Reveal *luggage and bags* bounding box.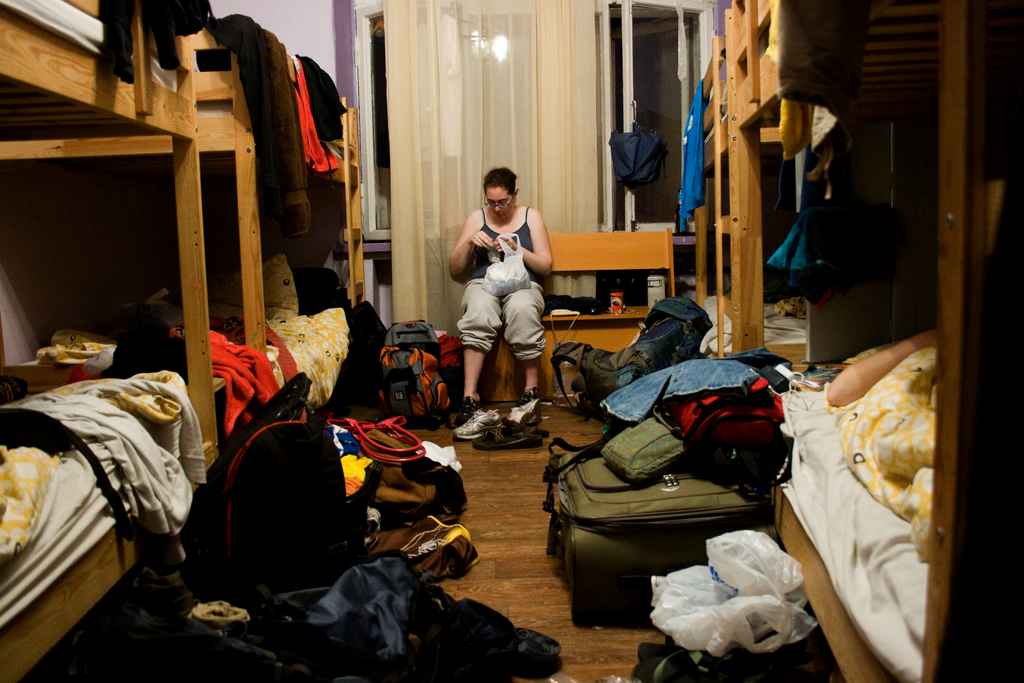
Revealed: 645/377/786/480.
